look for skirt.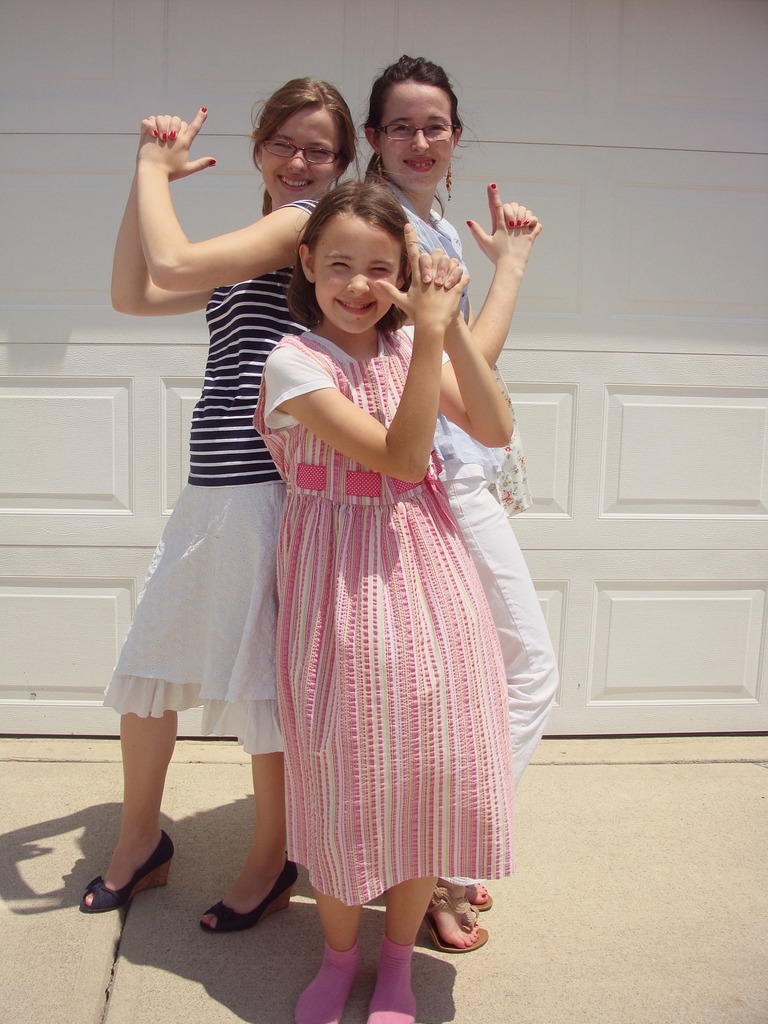
Found: [101, 475, 284, 751].
